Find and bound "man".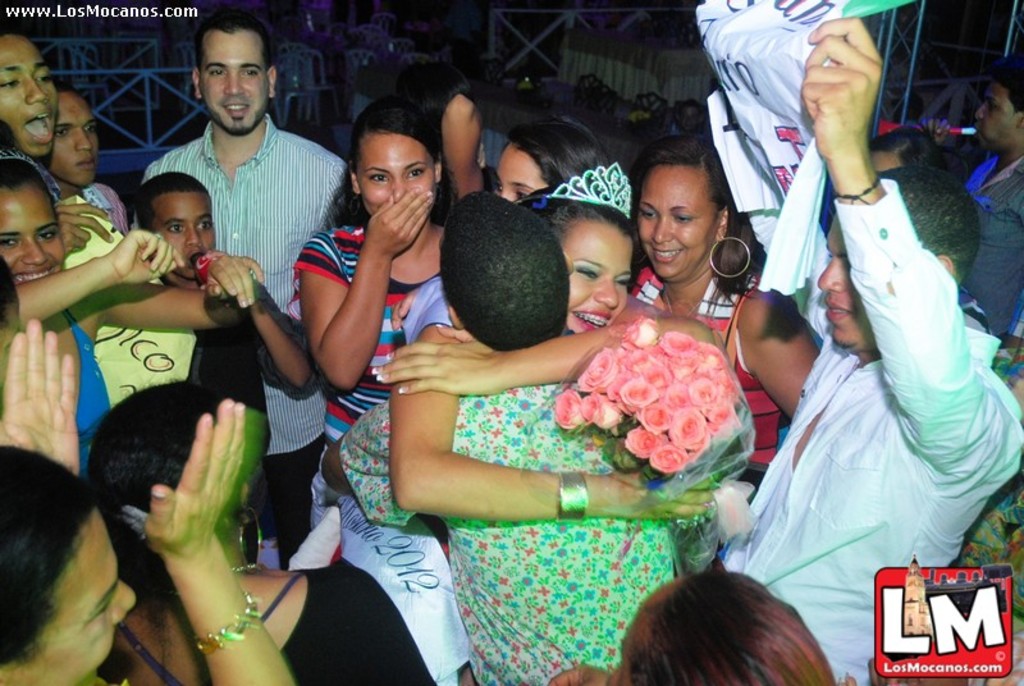
Bound: (x1=908, y1=64, x2=1023, y2=348).
